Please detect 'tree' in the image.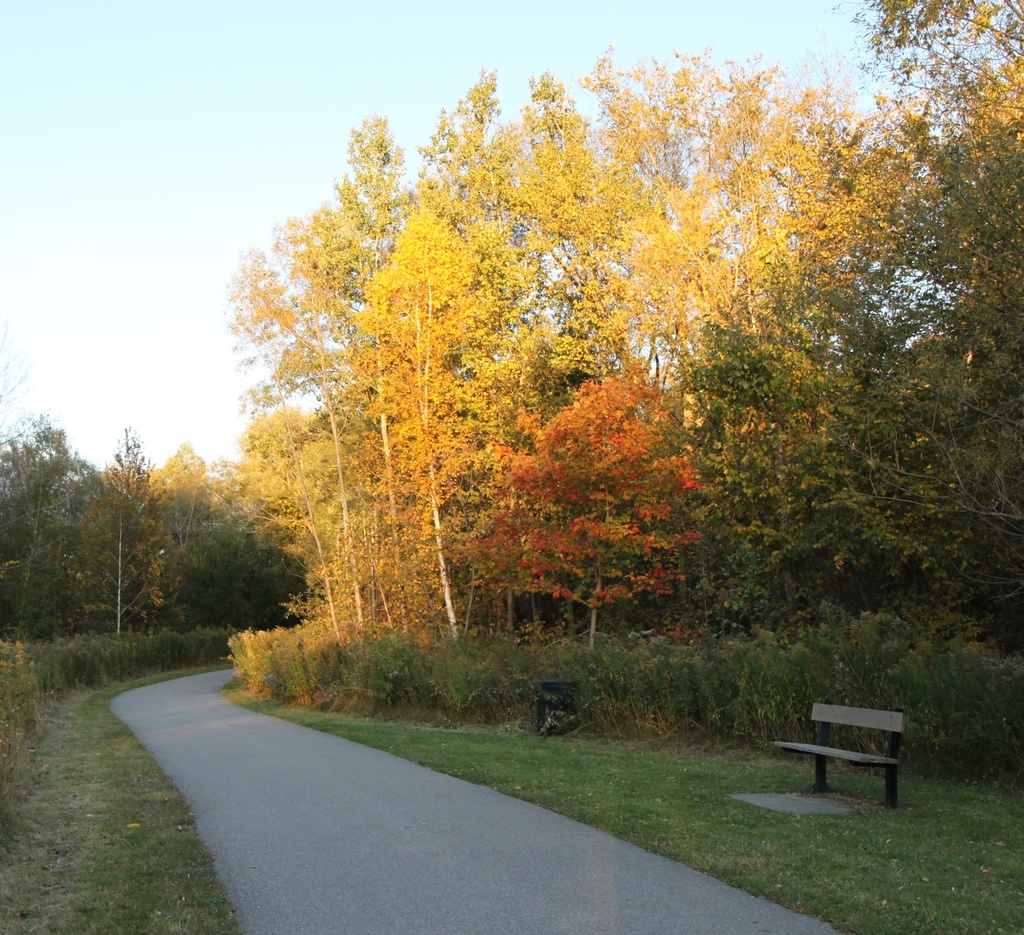
BBox(475, 362, 714, 652).
